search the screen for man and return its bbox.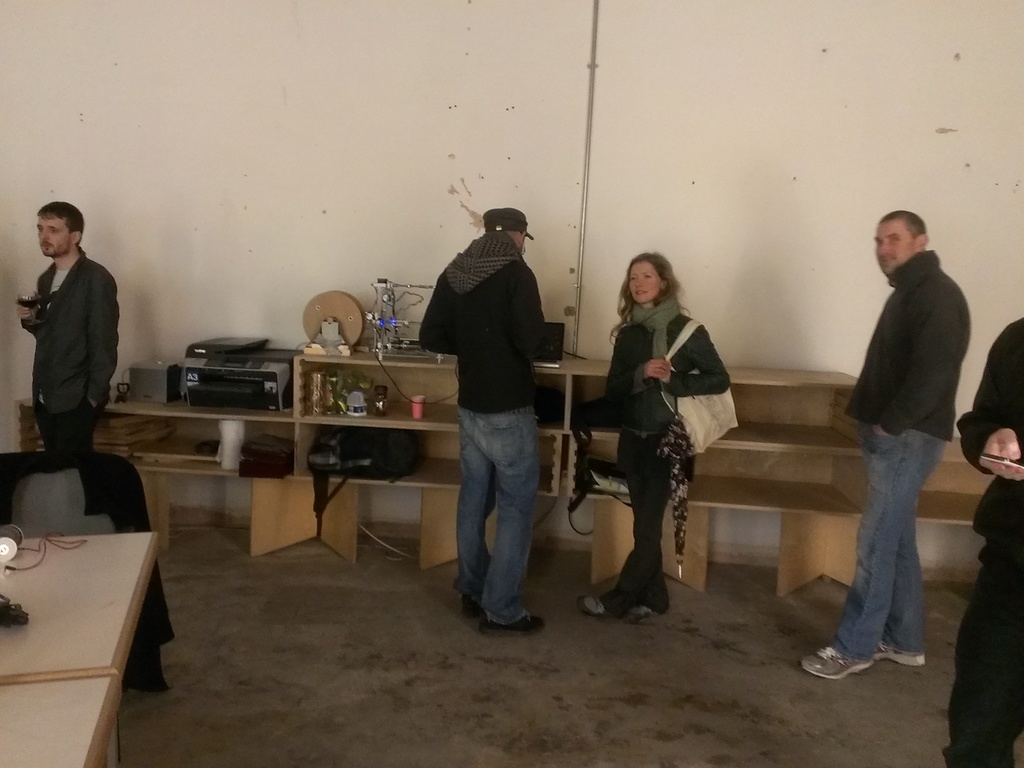
Found: x1=17, y1=202, x2=117, y2=458.
